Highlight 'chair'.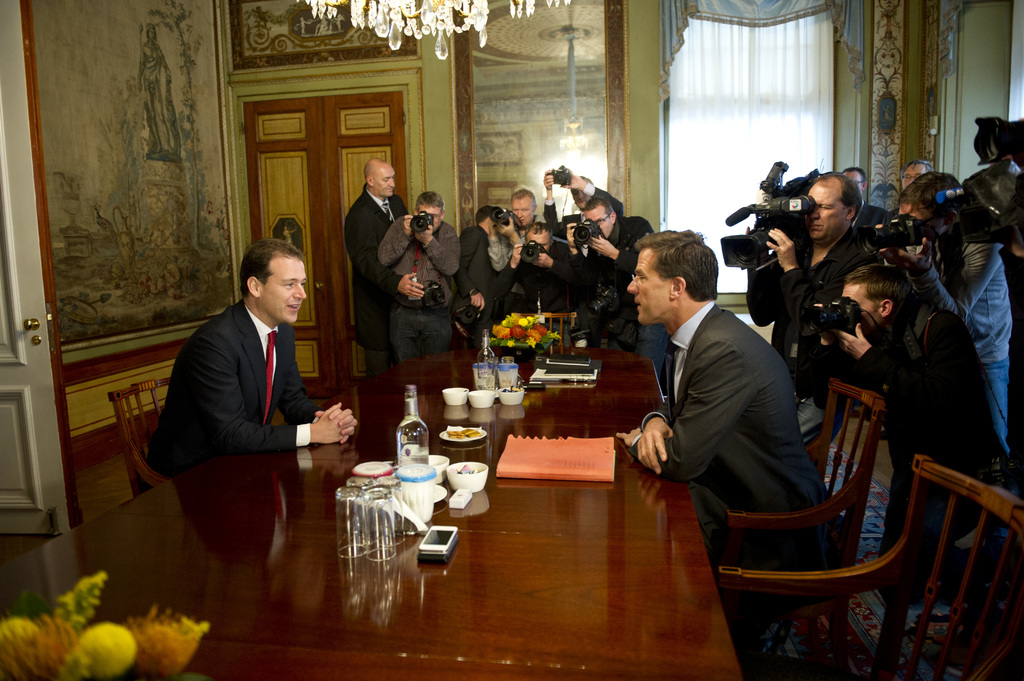
Highlighted region: <box>521,311,577,346</box>.
